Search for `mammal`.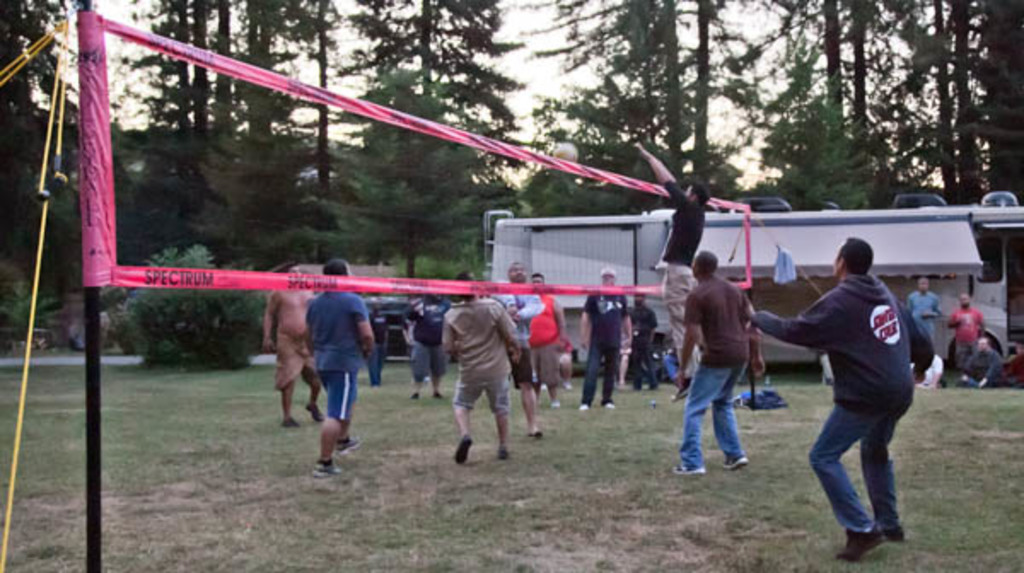
Found at crop(302, 254, 370, 467).
